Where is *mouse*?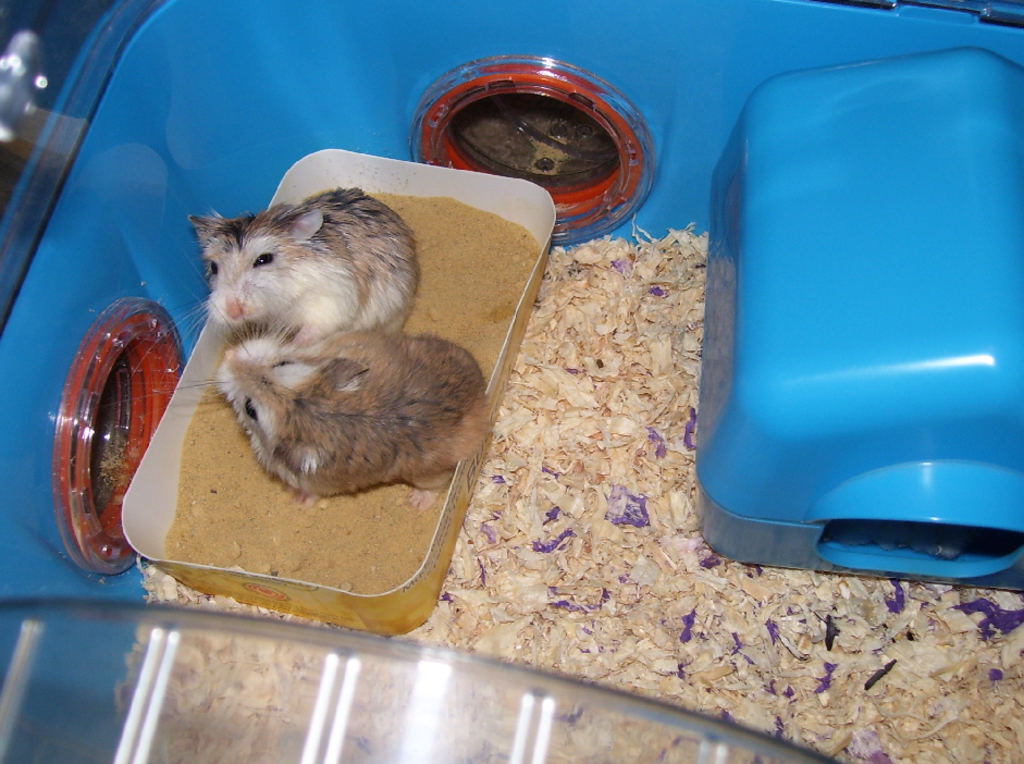
137, 184, 427, 384.
